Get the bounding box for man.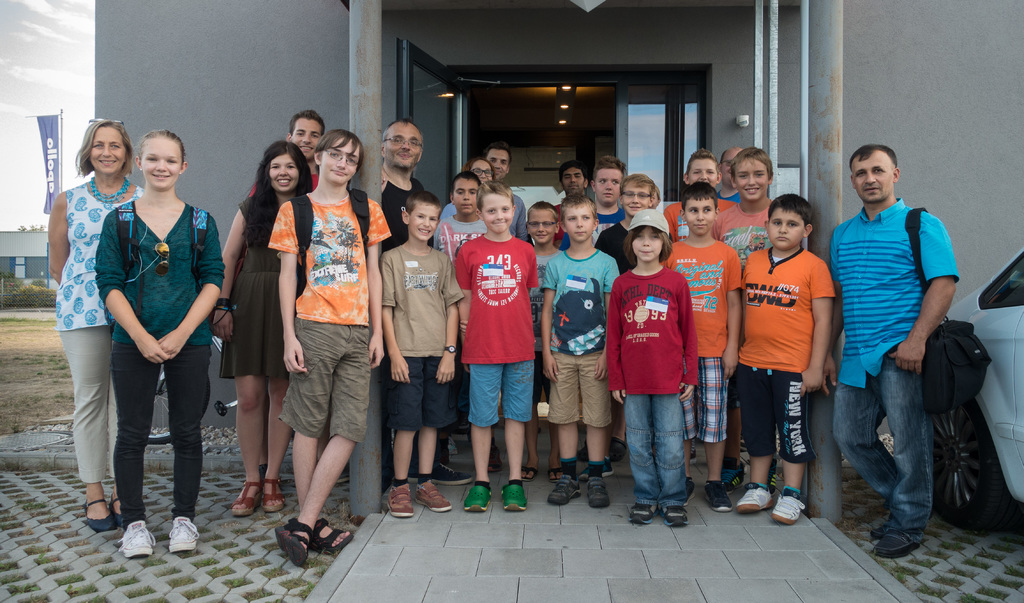
box(488, 144, 527, 243).
